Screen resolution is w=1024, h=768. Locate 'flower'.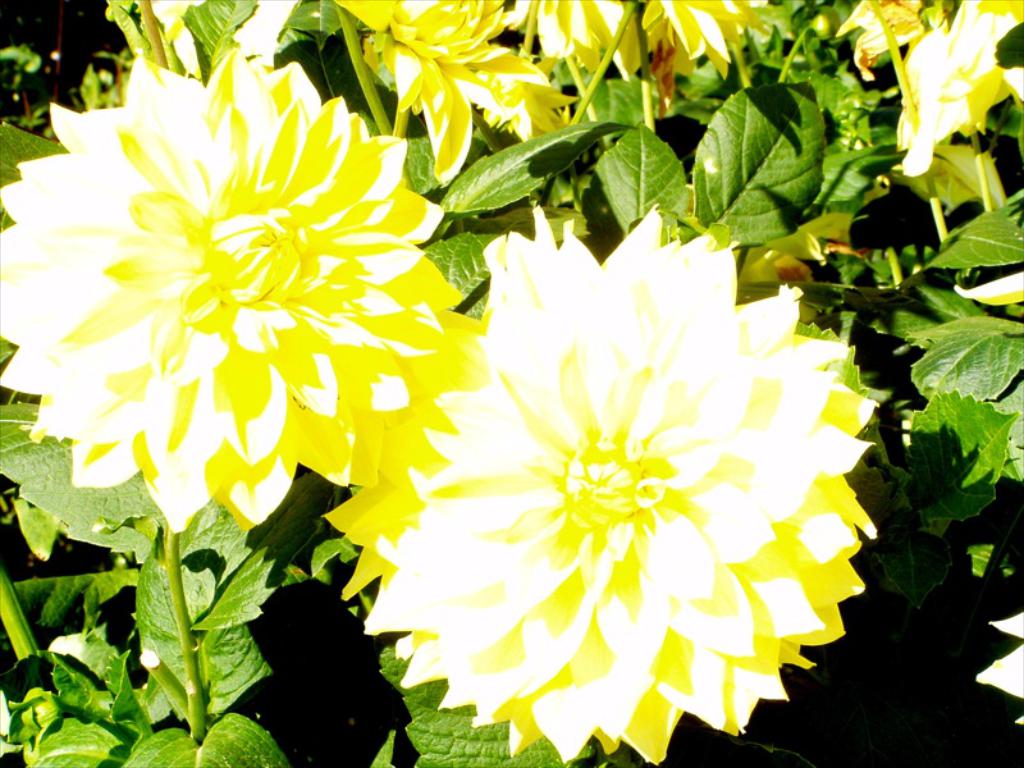
{"left": 502, "top": 0, "right": 636, "bottom": 54}.
